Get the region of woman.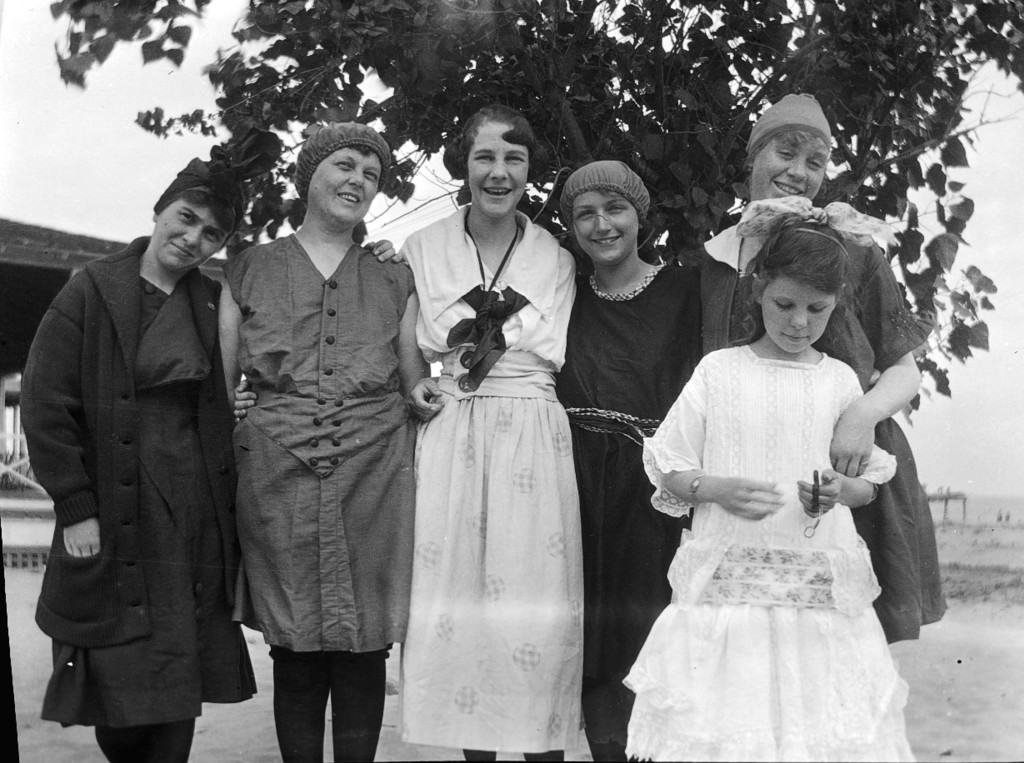
(401,96,588,762).
